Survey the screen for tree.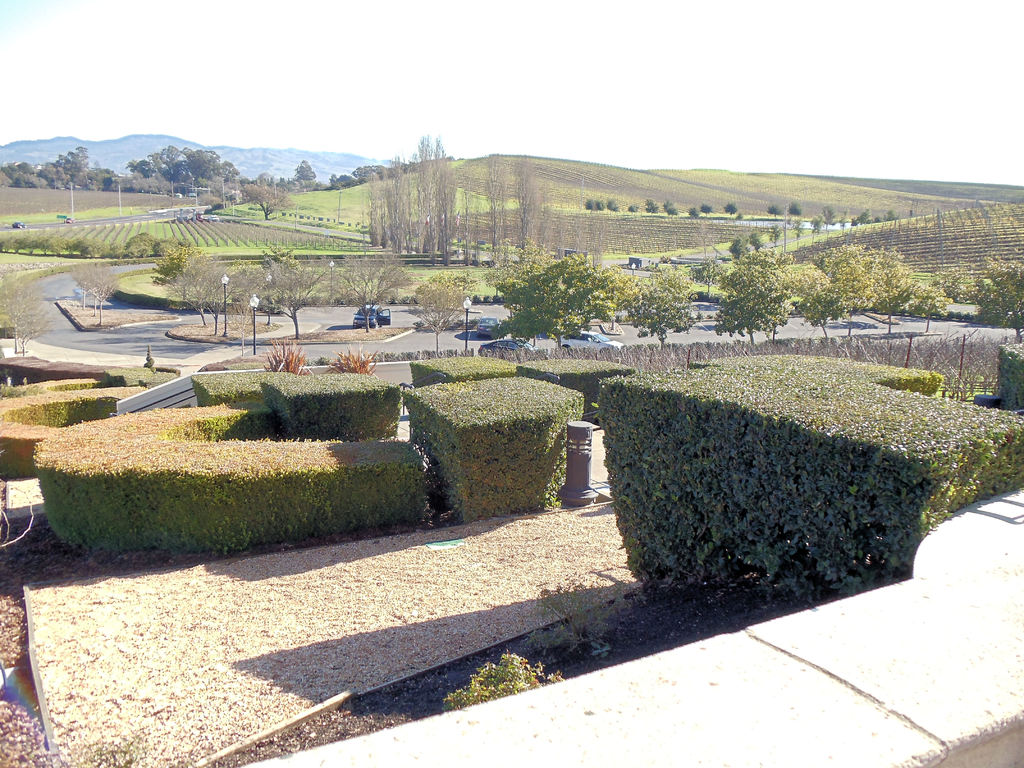
Survey found: [left=328, top=170, right=338, bottom=190].
